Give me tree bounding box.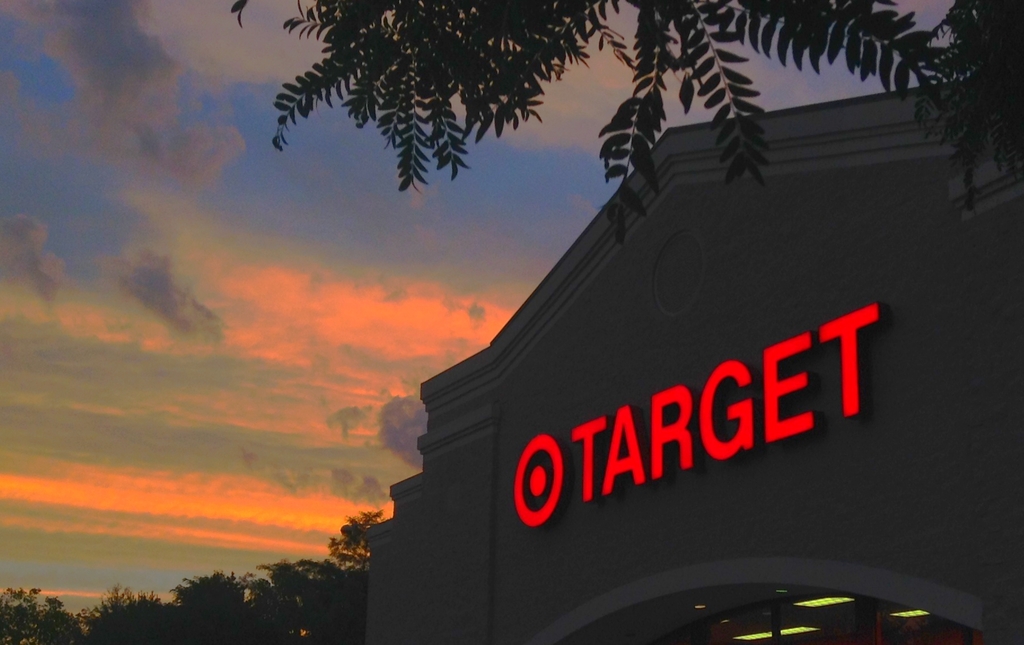
263/556/372/644.
